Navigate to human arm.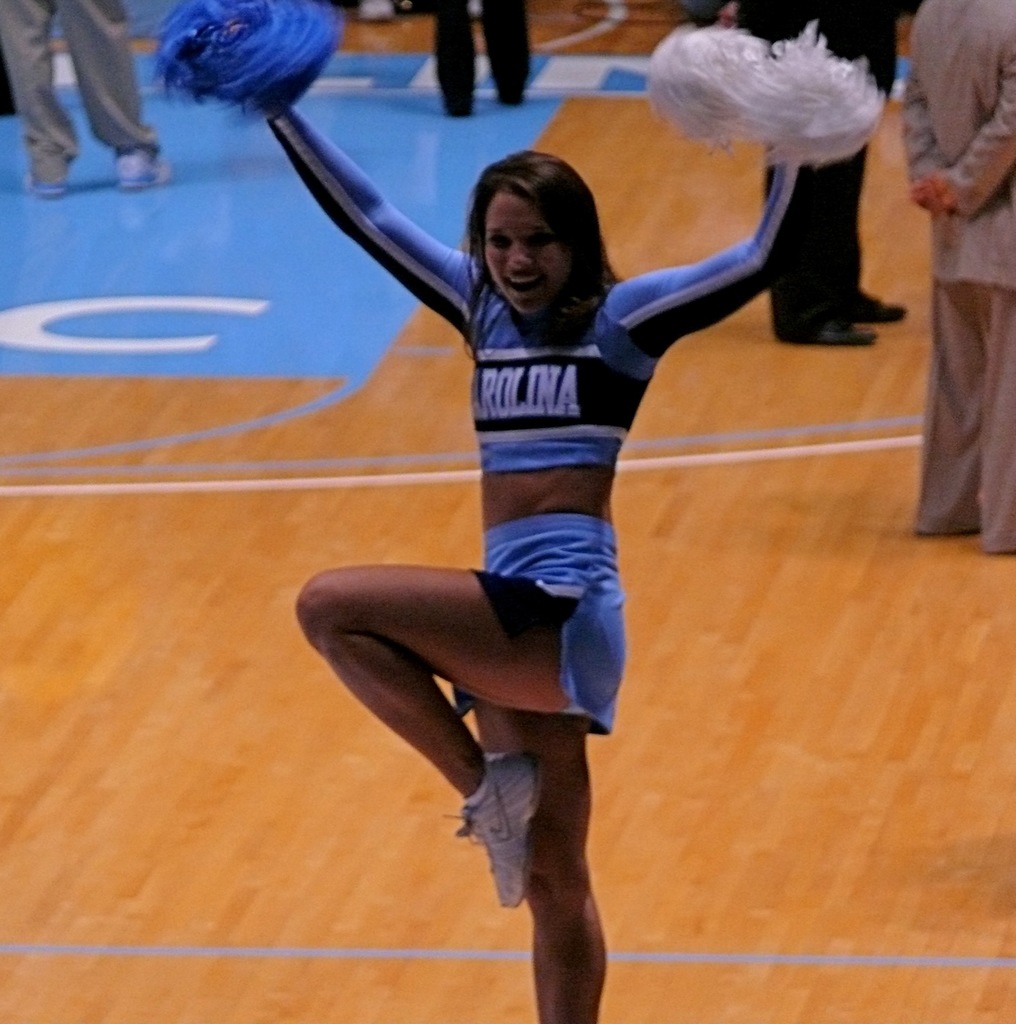
Navigation target: 905,4,1015,225.
